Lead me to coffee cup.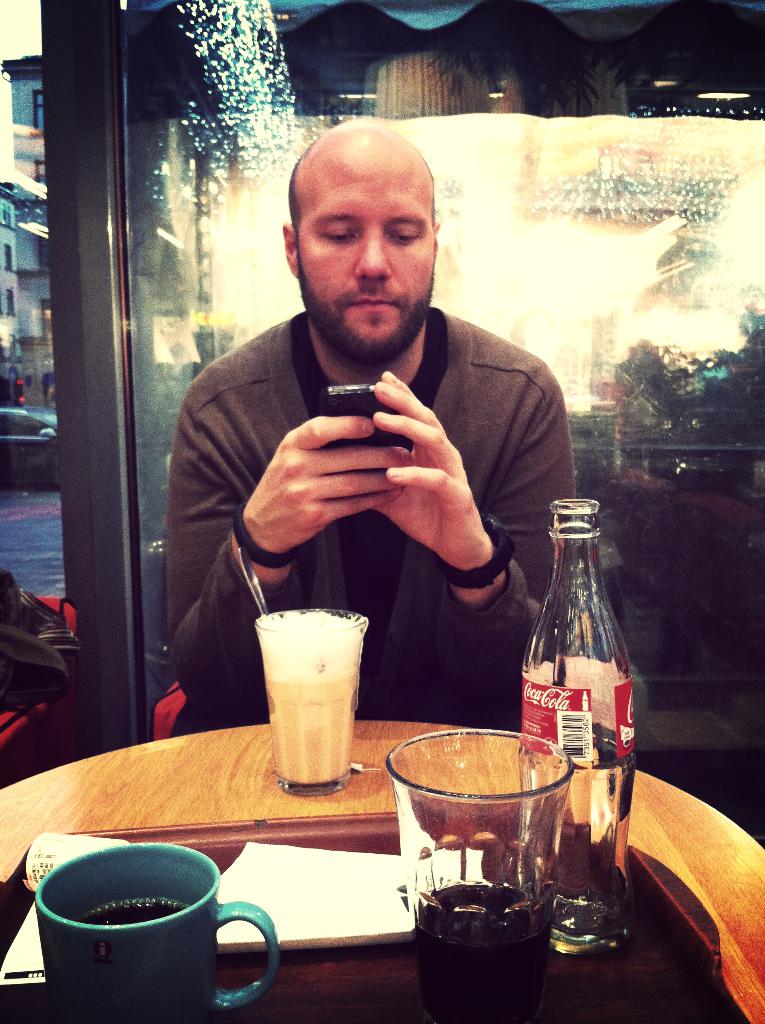
Lead to [36, 837, 281, 1023].
